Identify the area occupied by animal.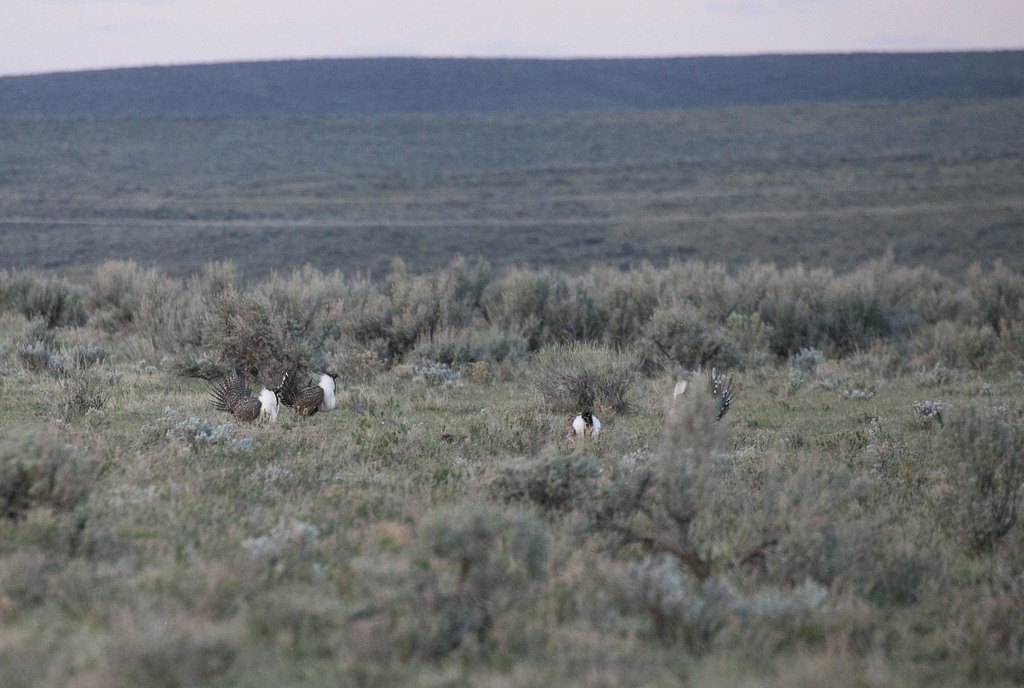
Area: pyautogui.locateOnScreen(568, 412, 600, 446).
